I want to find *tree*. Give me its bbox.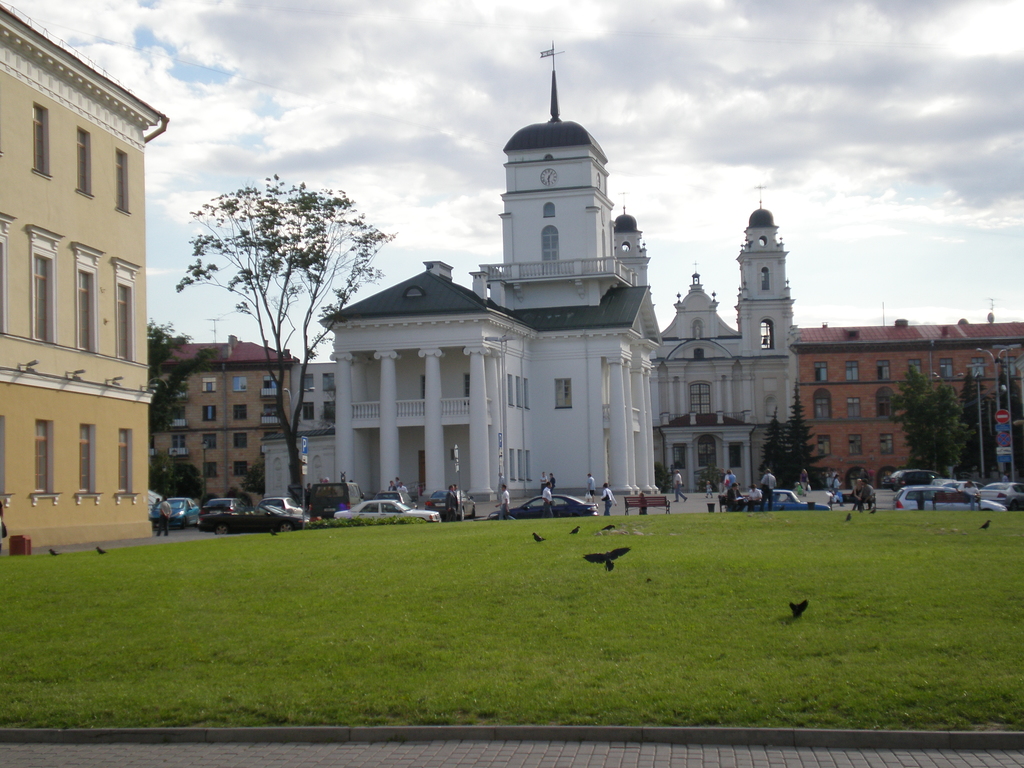
region(157, 145, 372, 453).
